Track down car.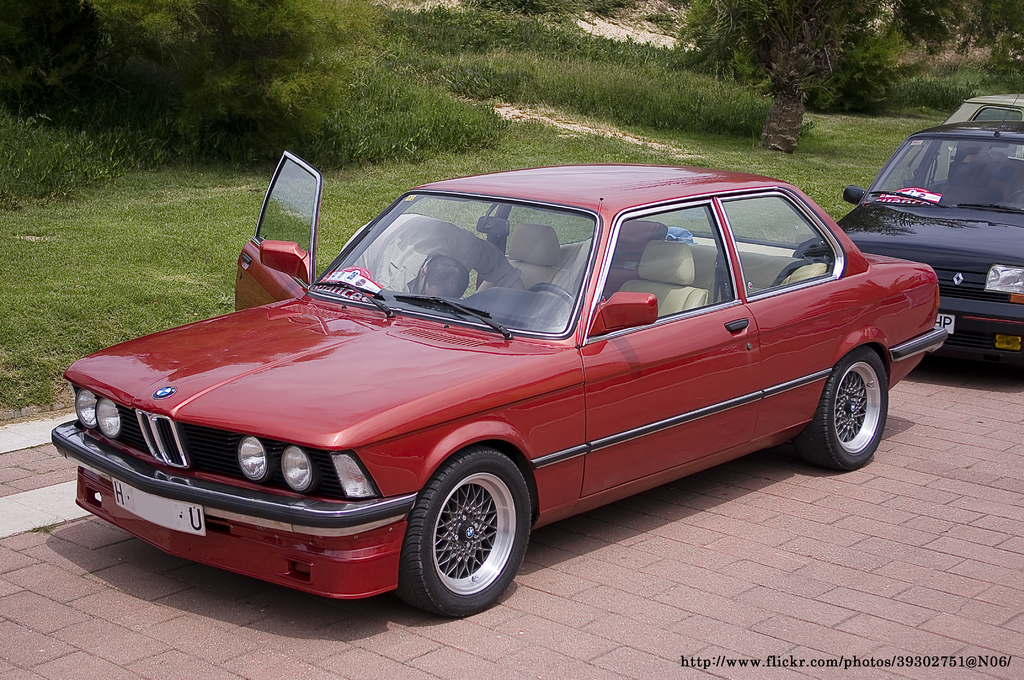
Tracked to rect(794, 89, 1023, 369).
